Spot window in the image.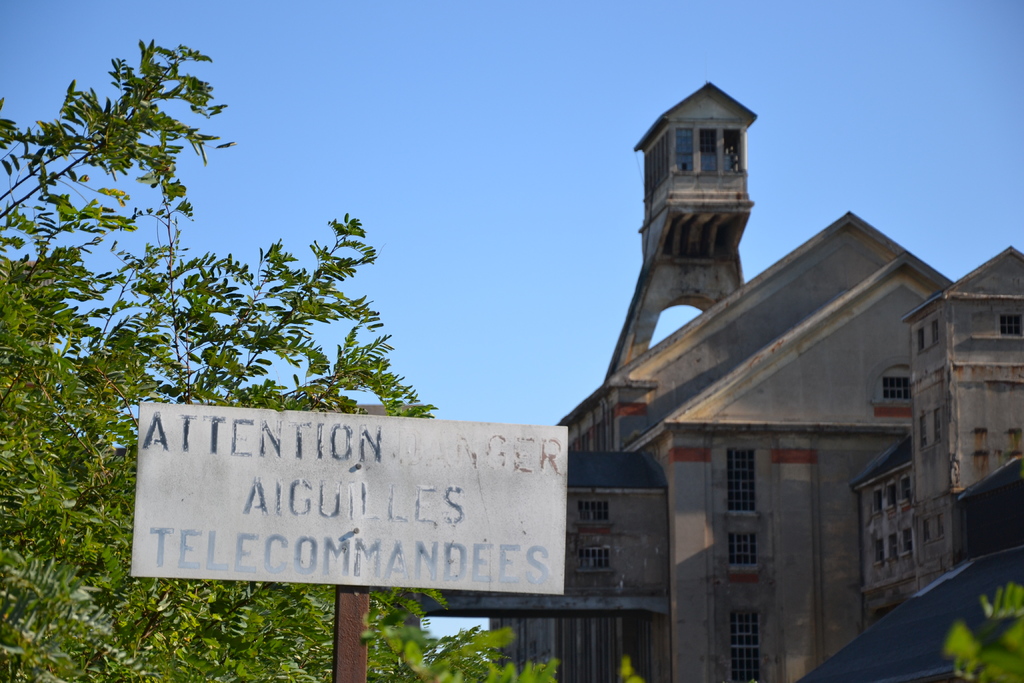
window found at pyautogui.locateOnScreen(700, 128, 717, 175).
